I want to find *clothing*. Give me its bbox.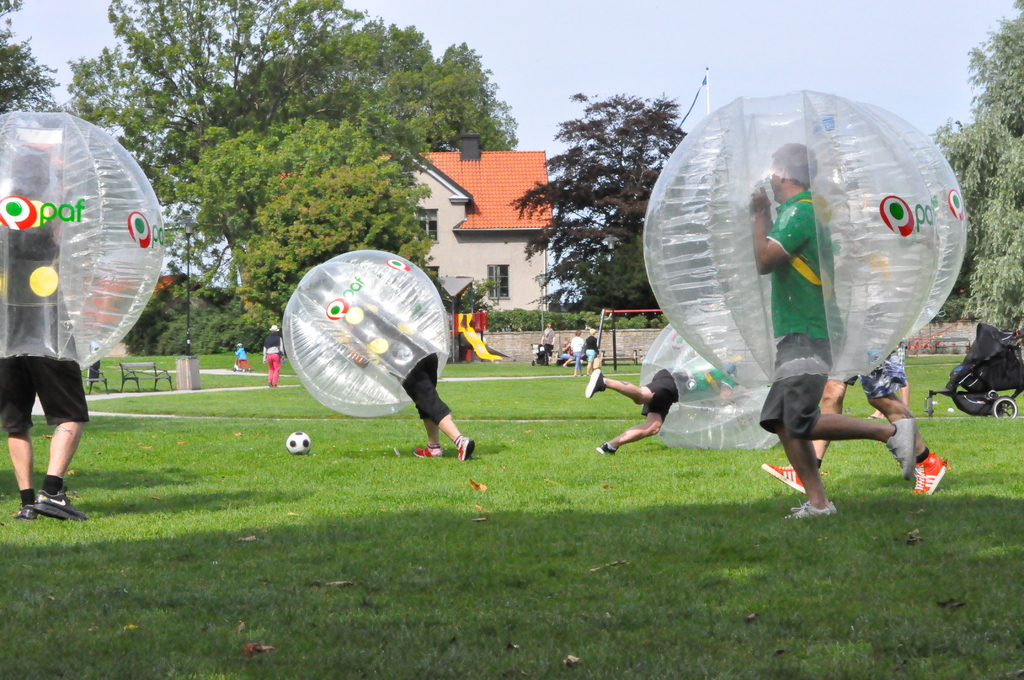
bbox=[856, 339, 909, 401].
